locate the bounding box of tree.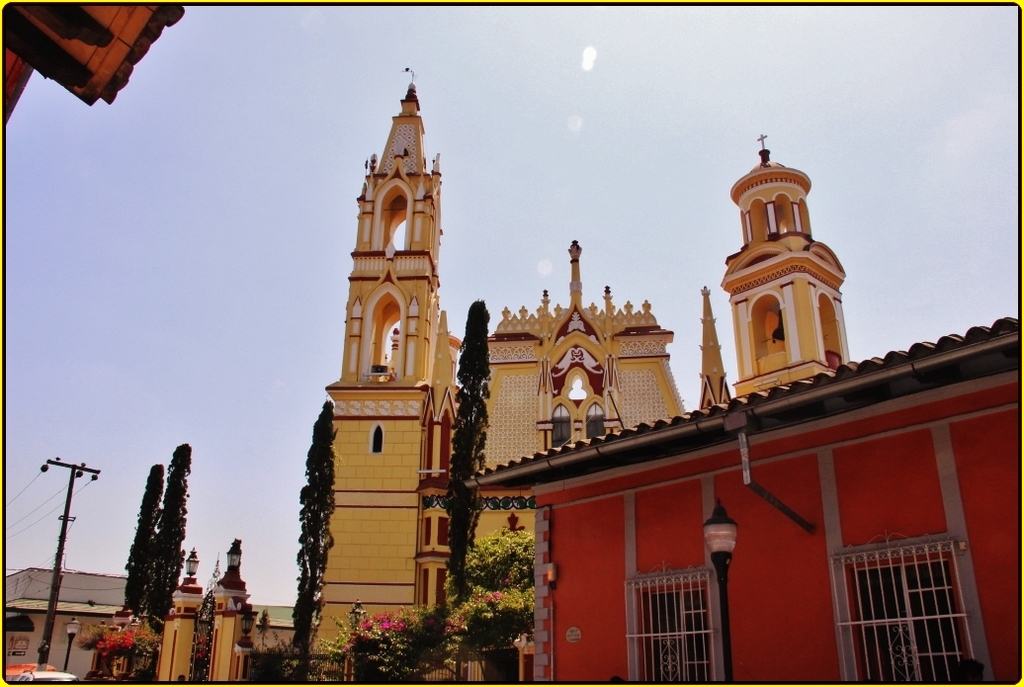
Bounding box: locate(281, 400, 332, 653).
